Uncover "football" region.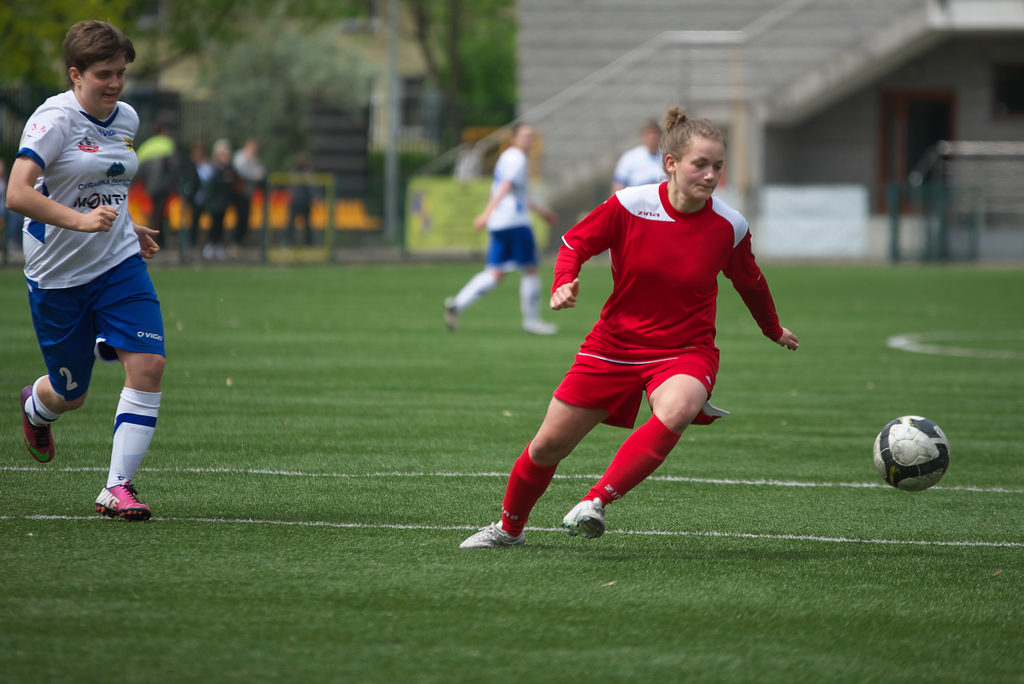
Uncovered: 873/414/952/494.
